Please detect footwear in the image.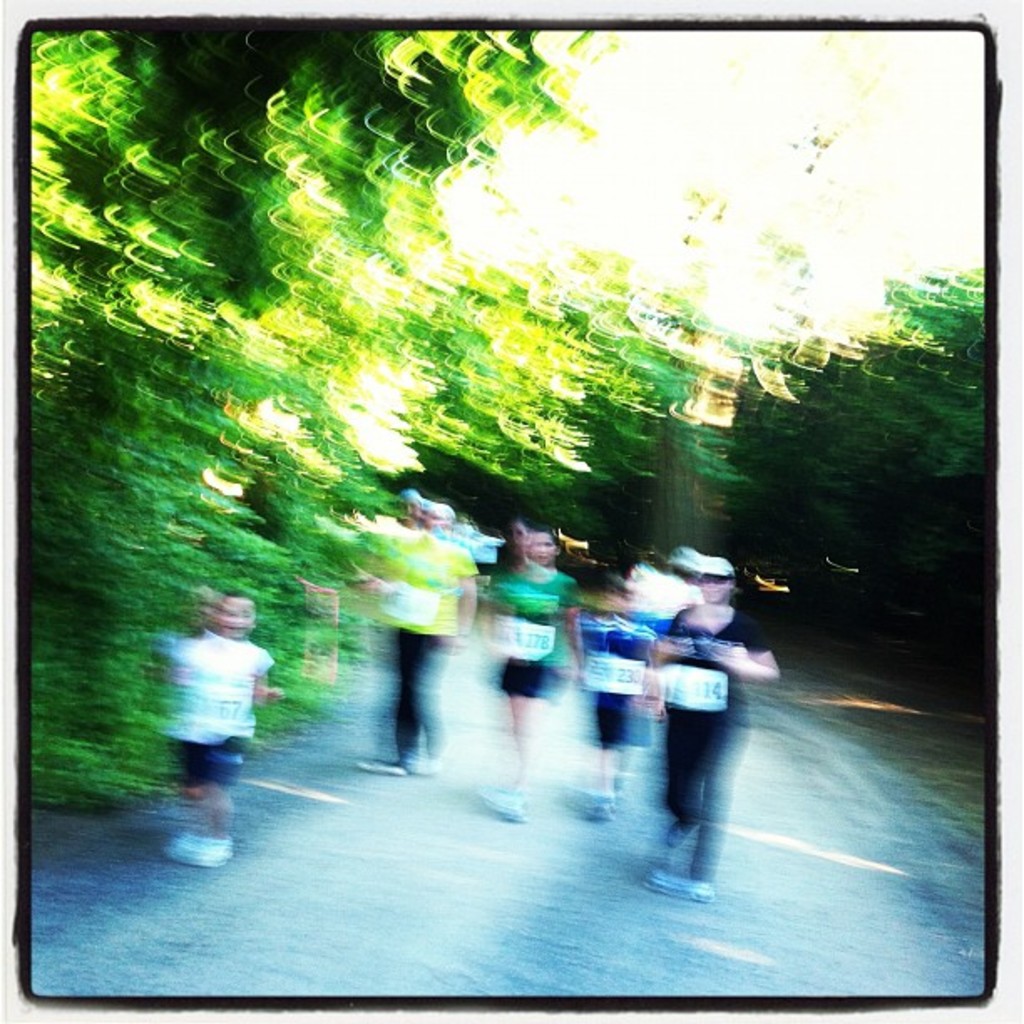
x1=167, y1=835, x2=239, y2=868.
